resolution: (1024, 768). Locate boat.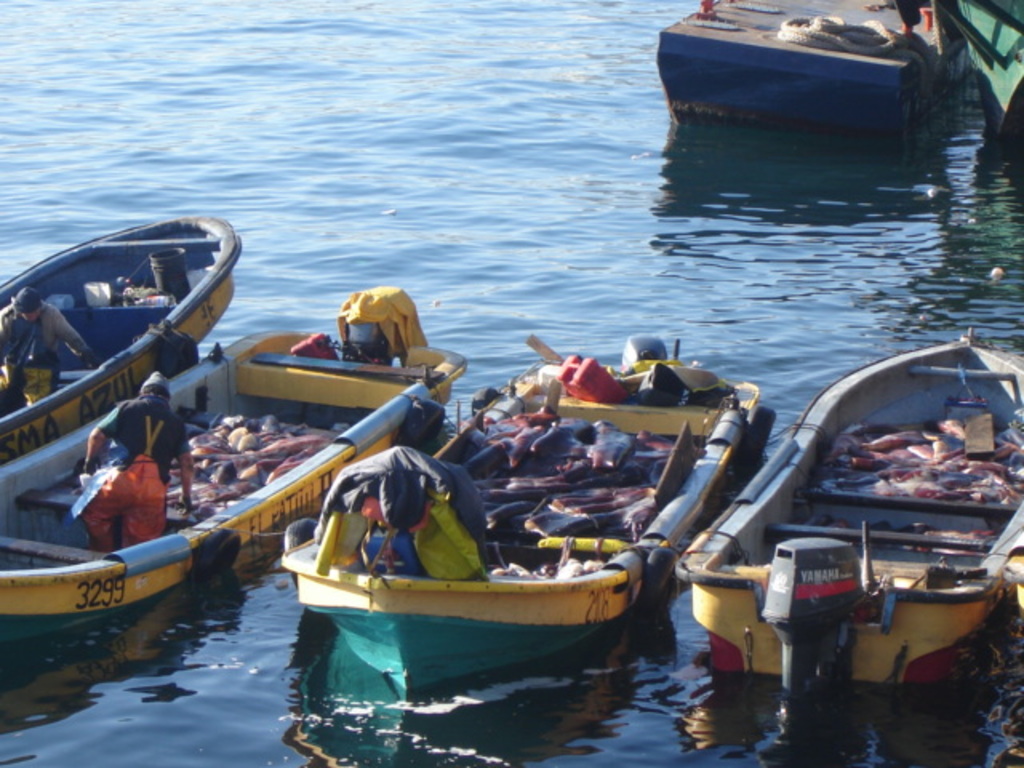
rect(682, 322, 1008, 710).
